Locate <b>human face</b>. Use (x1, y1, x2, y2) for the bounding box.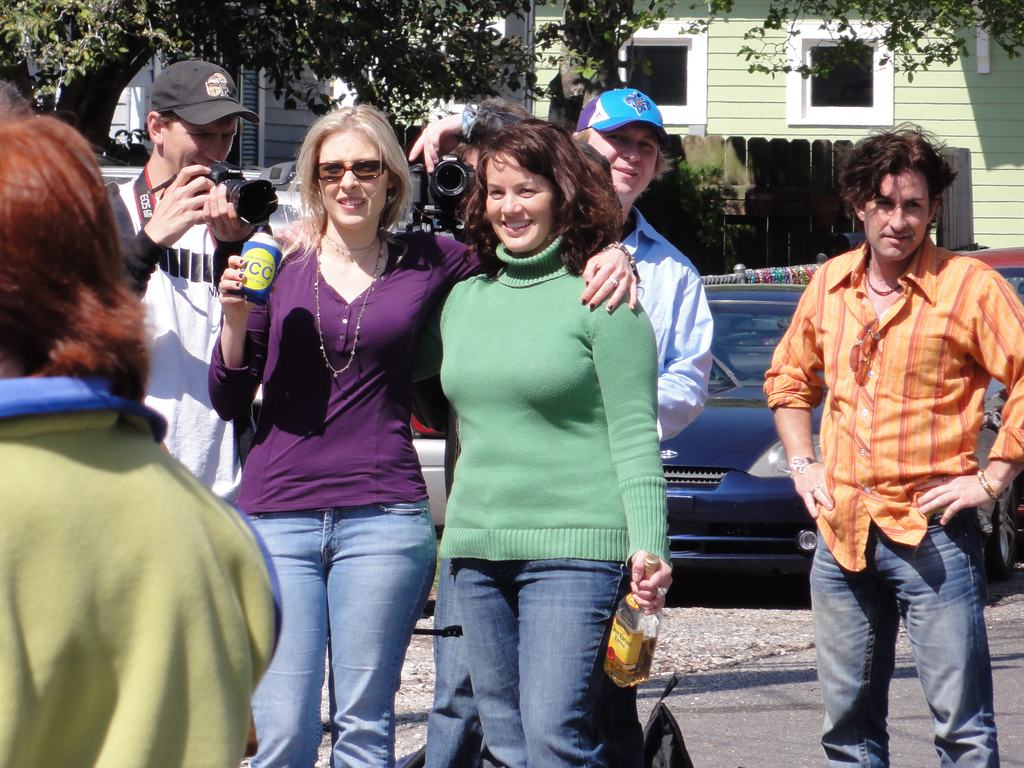
(489, 147, 561, 249).
